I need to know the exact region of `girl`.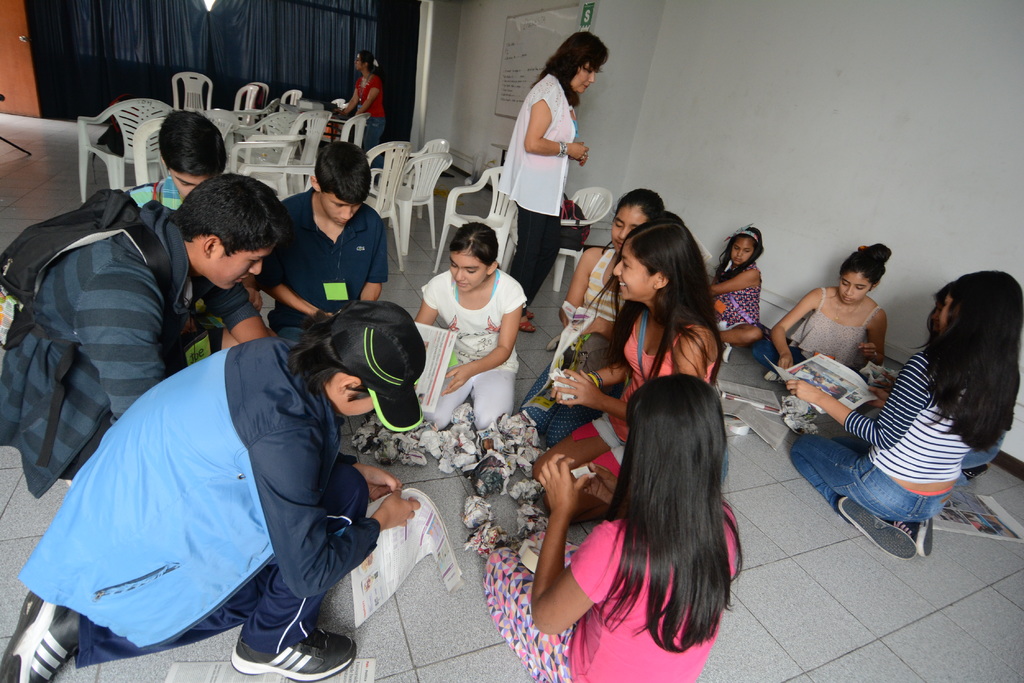
Region: bbox(699, 225, 769, 366).
